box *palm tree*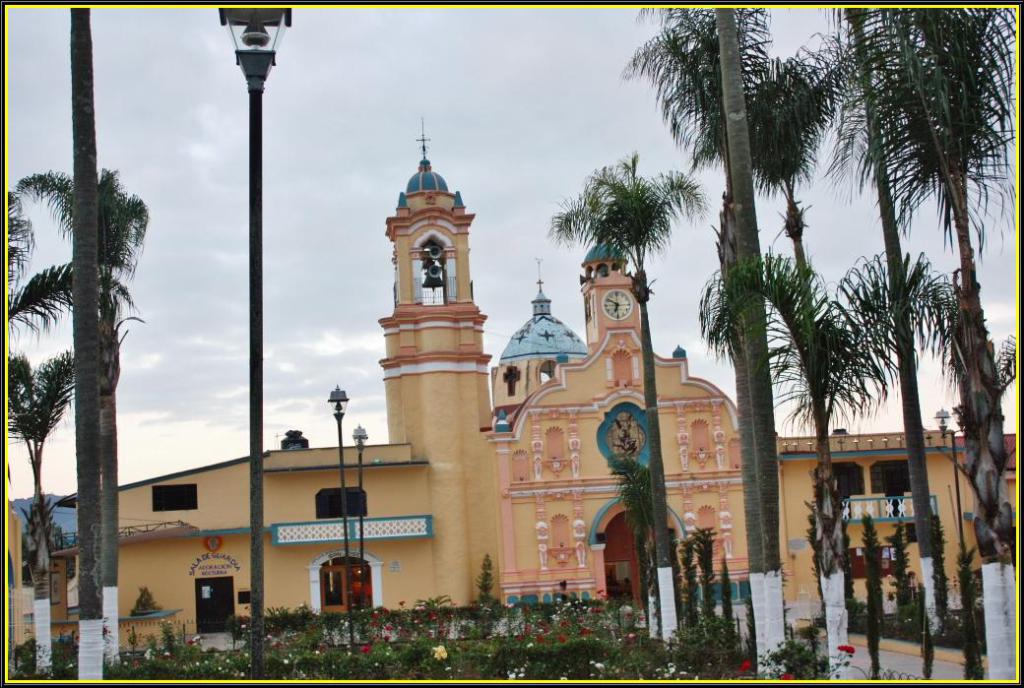
locate(854, 3, 1005, 677)
